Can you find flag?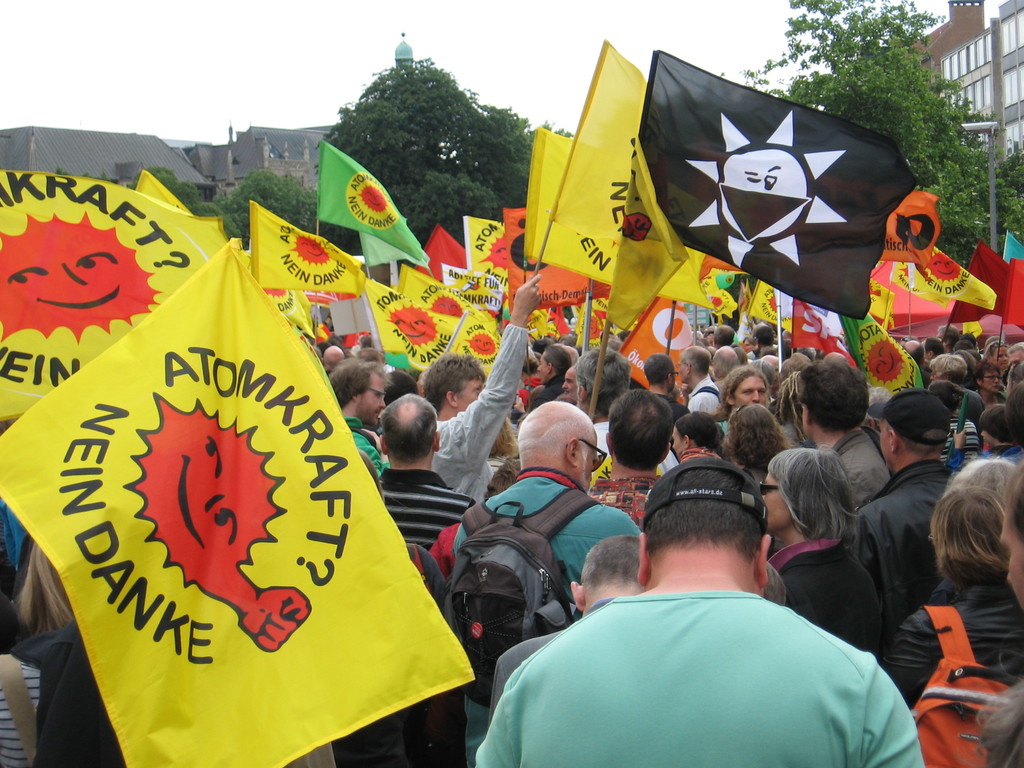
Yes, bounding box: x1=250 y1=202 x2=372 y2=297.
